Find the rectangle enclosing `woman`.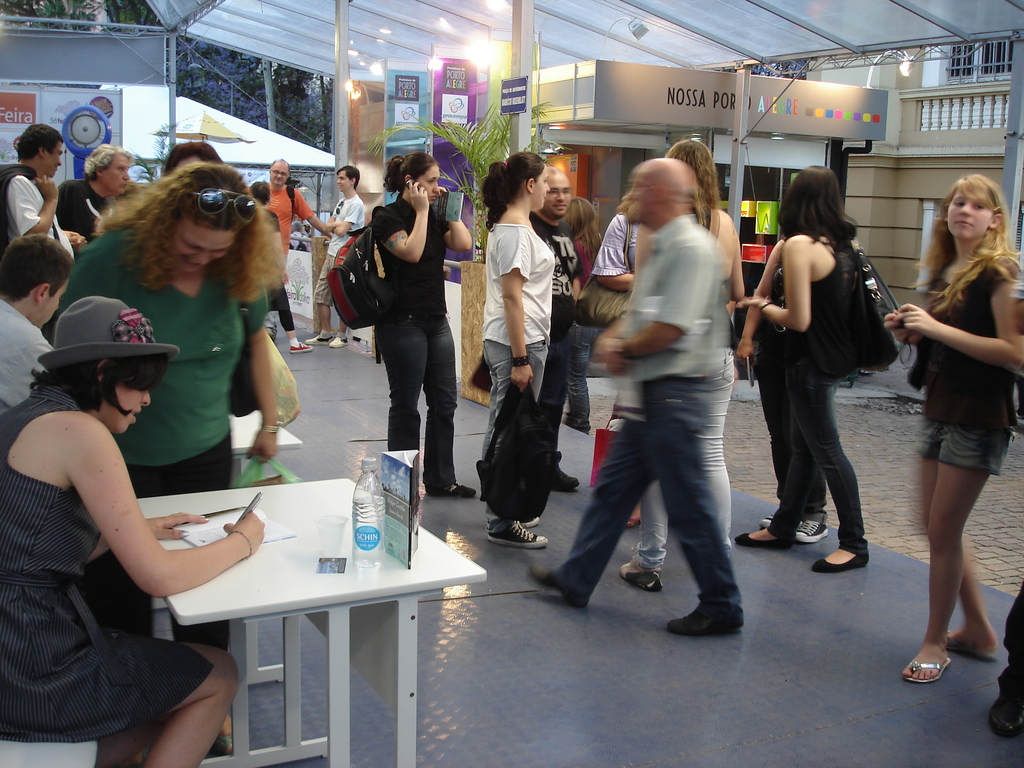
[0, 294, 264, 767].
